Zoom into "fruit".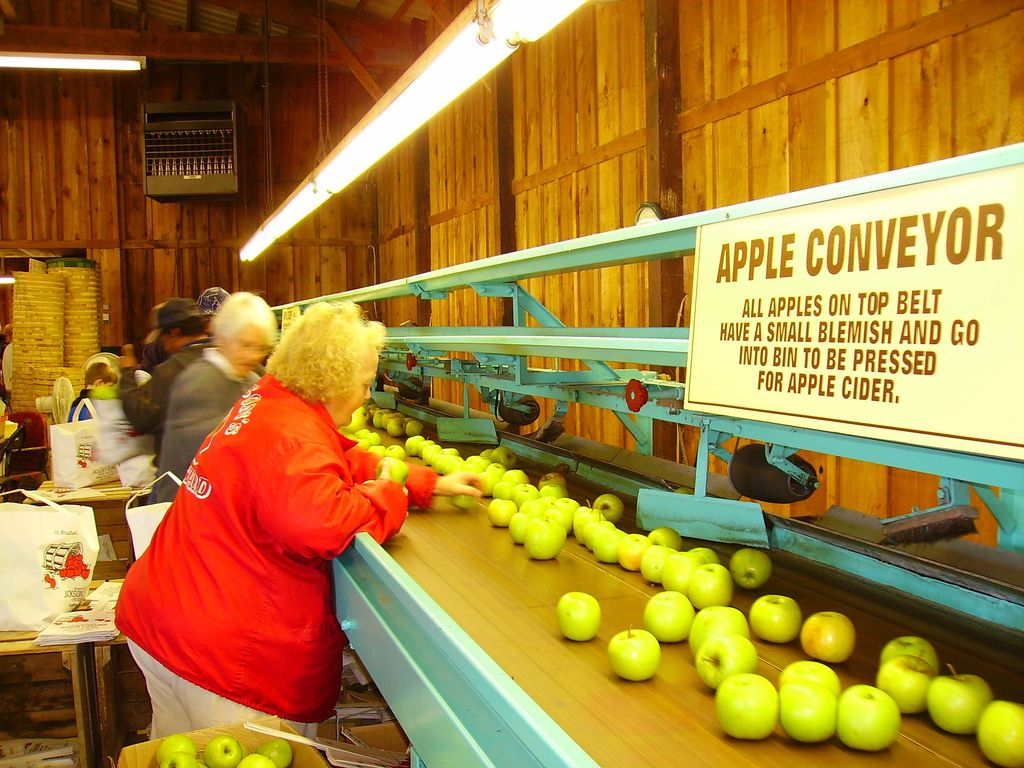
Zoom target: bbox(976, 701, 1023, 764).
